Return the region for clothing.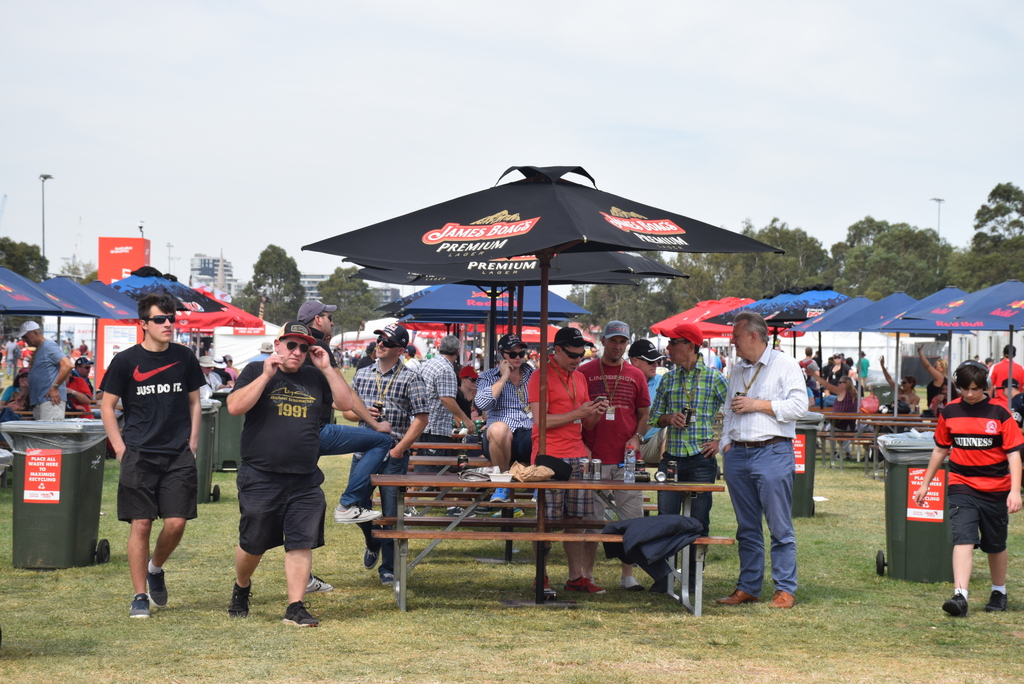
bbox(98, 347, 203, 515).
